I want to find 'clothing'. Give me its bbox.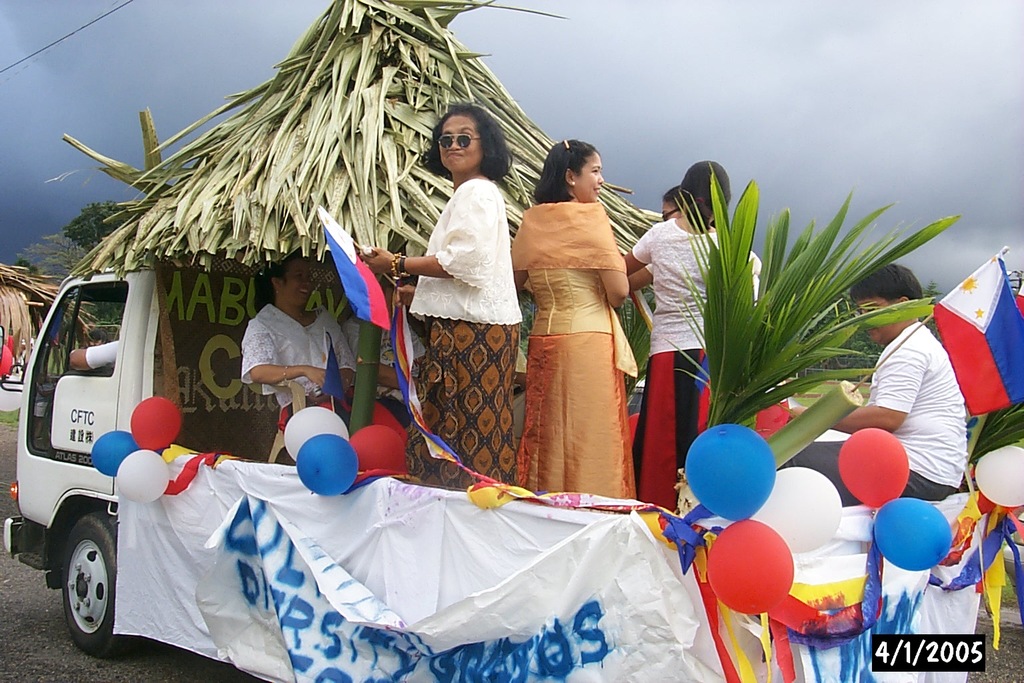
crop(786, 314, 975, 512).
